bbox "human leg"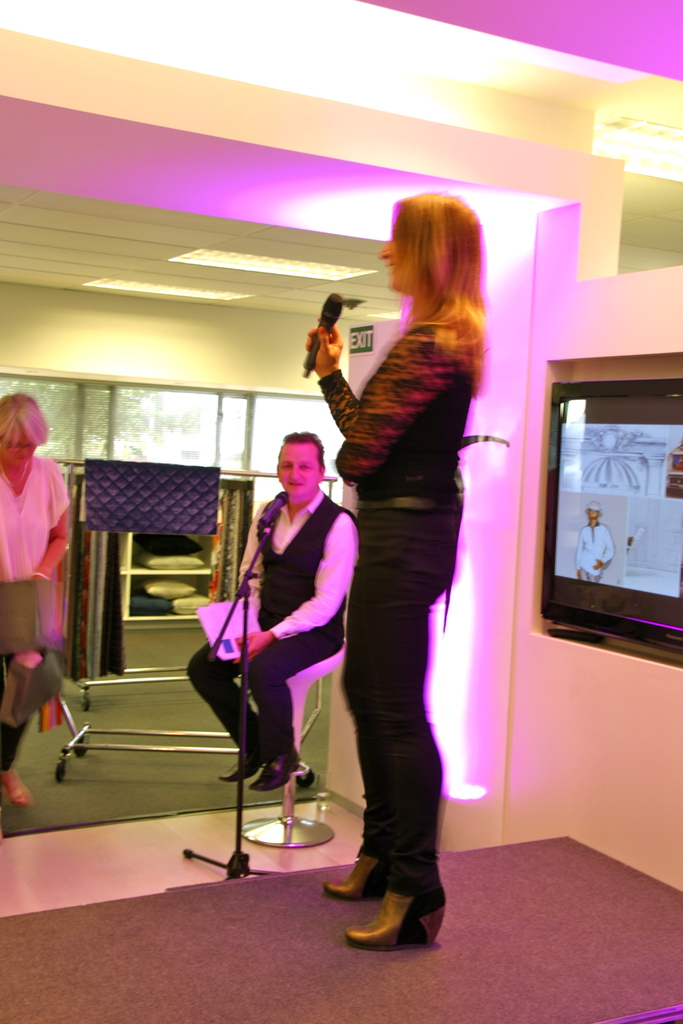
select_region(236, 623, 348, 781)
